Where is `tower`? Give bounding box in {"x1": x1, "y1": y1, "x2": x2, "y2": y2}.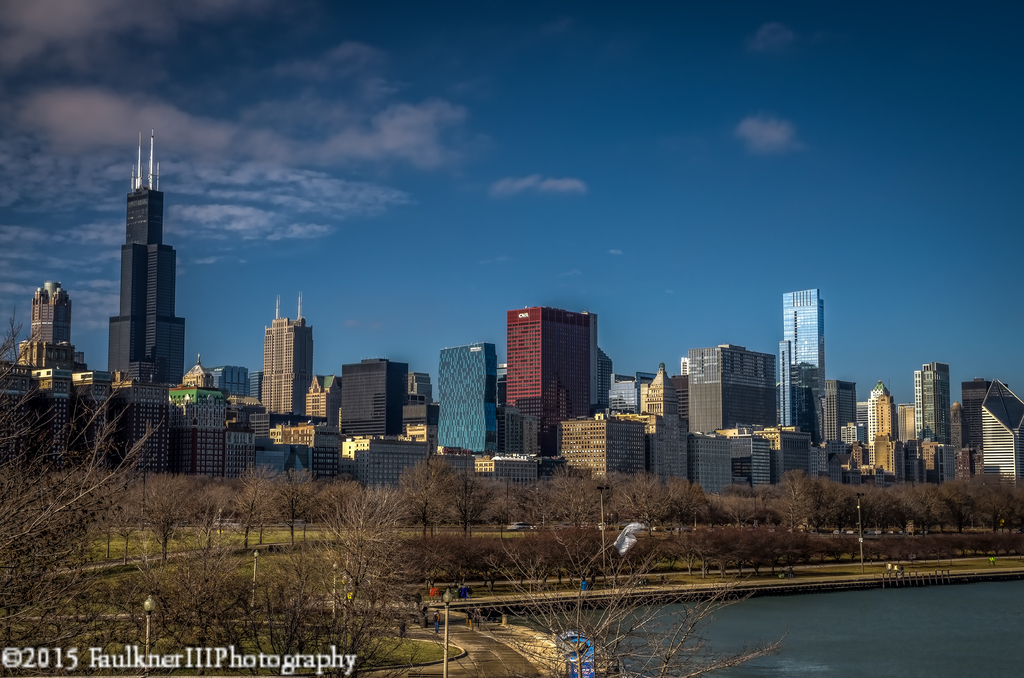
{"x1": 857, "y1": 375, "x2": 896, "y2": 470}.
